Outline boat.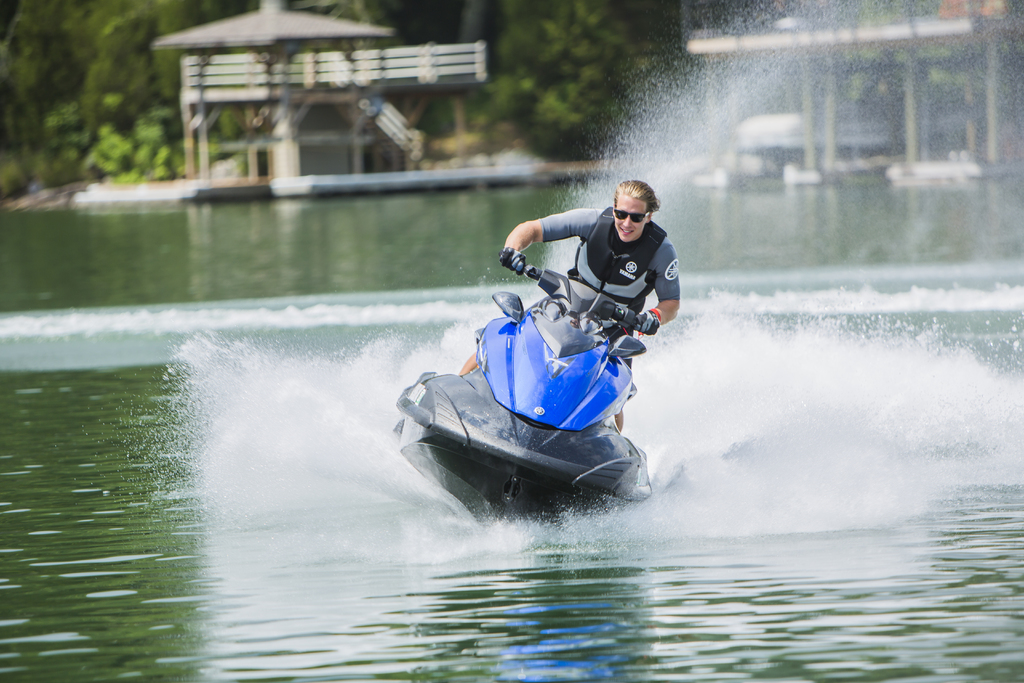
Outline: {"left": 389, "top": 221, "right": 669, "bottom": 550}.
